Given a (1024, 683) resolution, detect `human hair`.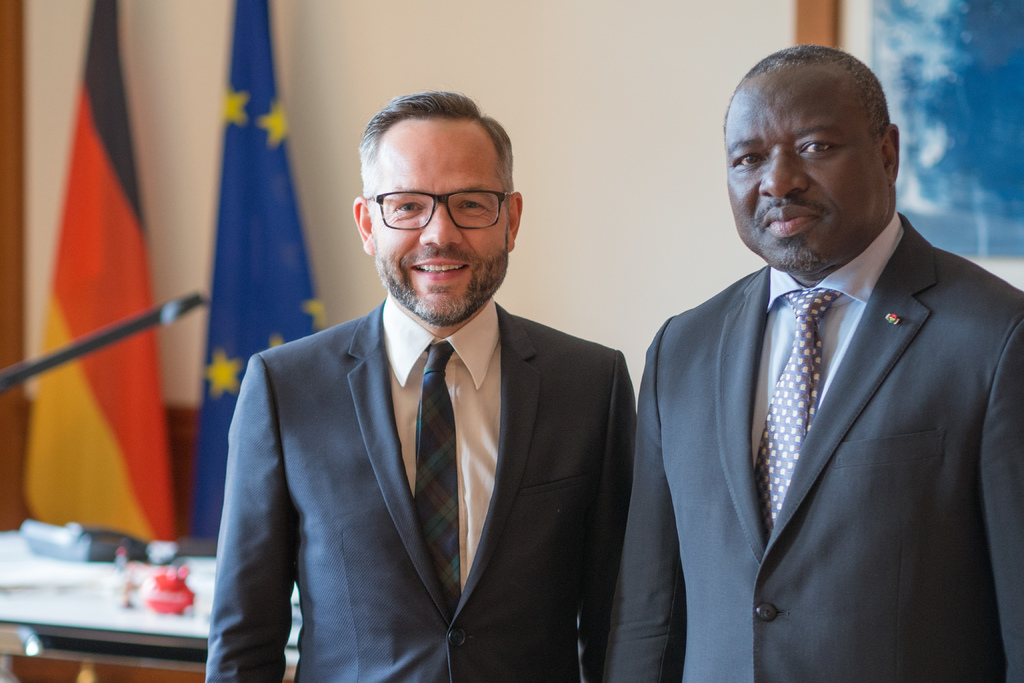
(719, 42, 890, 155).
